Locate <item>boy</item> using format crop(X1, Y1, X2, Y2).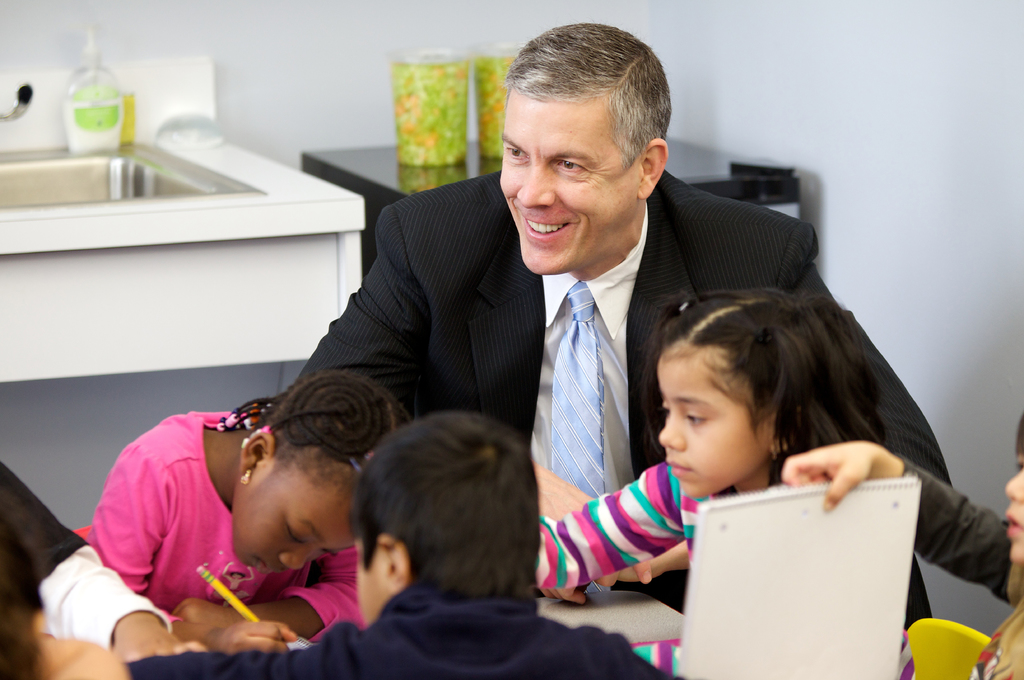
crop(129, 414, 672, 676).
